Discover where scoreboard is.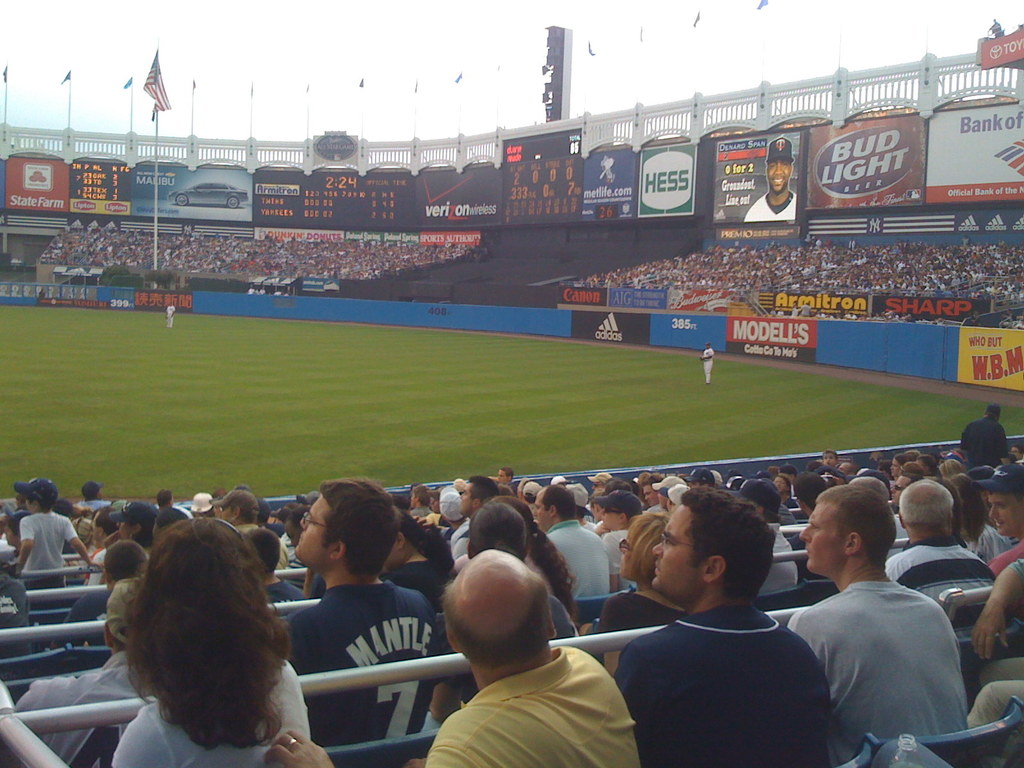
Discovered at <region>249, 166, 419, 232</region>.
